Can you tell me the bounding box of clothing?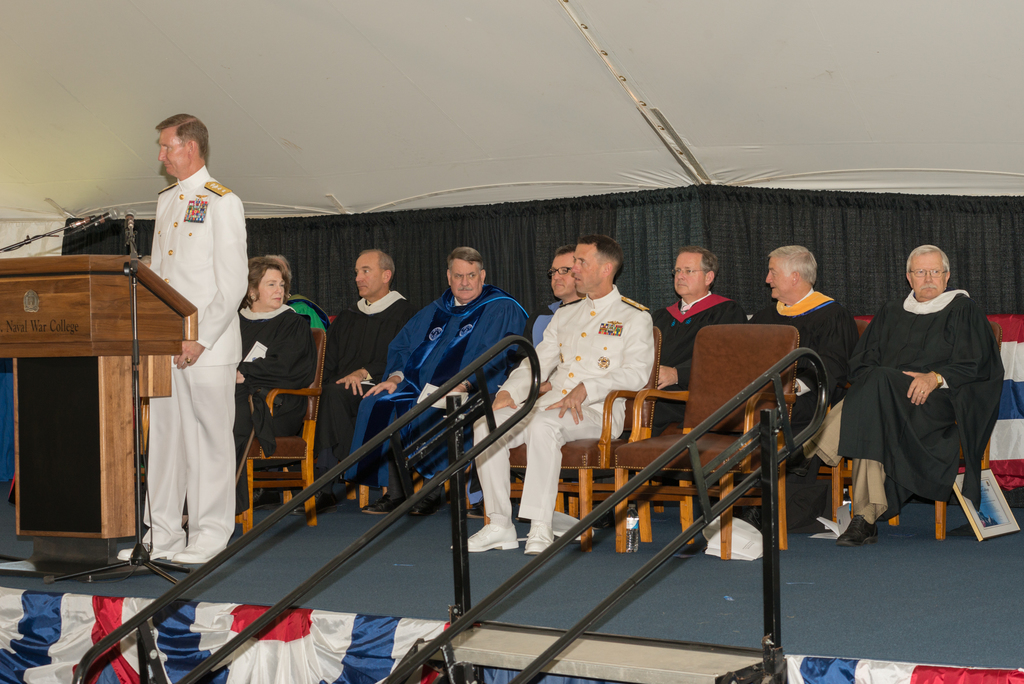
x1=137 y1=147 x2=251 y2=567.
